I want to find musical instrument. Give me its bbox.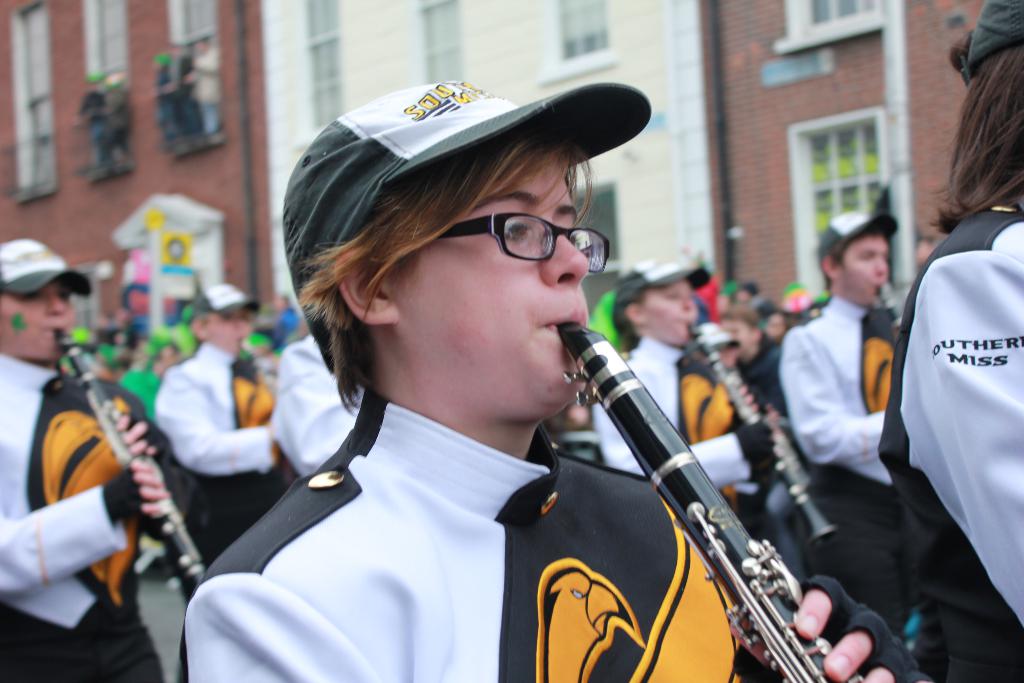
[875, 278, 911, 338].
